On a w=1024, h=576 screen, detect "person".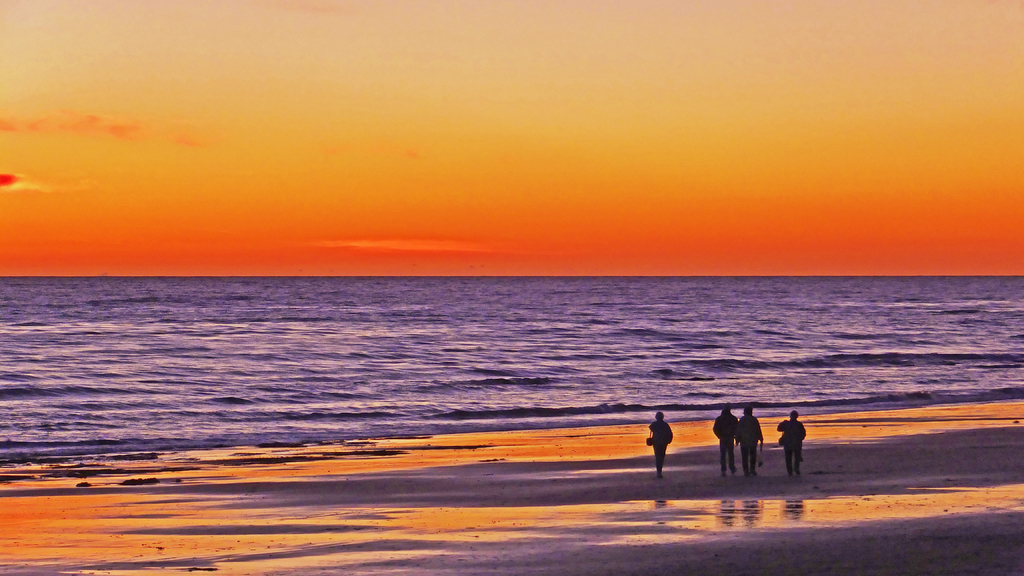
716, 408, 740, 477.
